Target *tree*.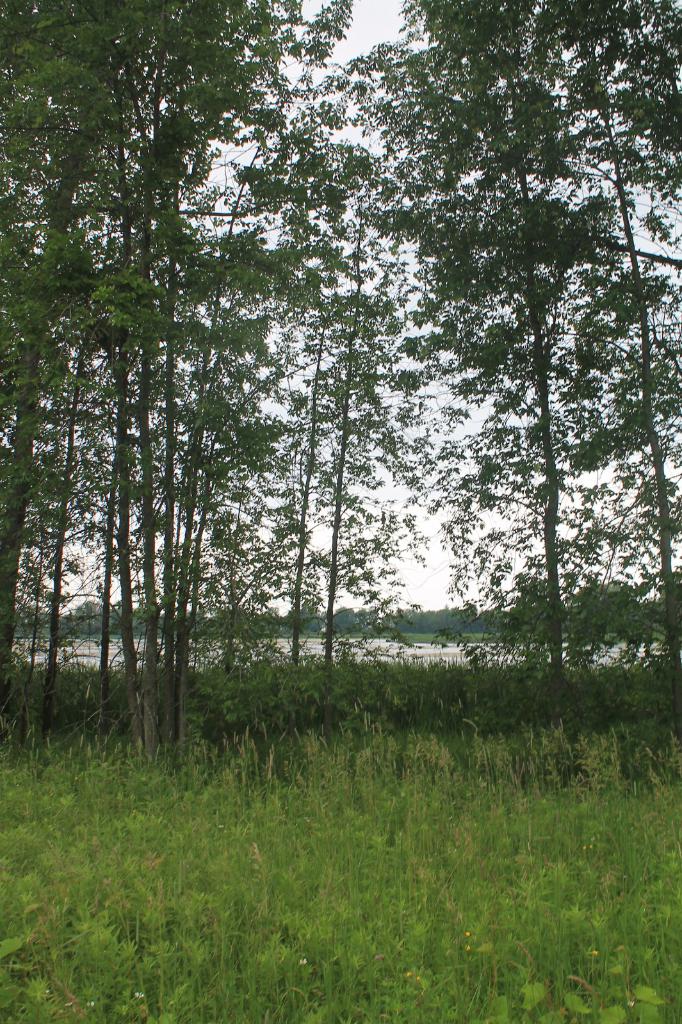
Target region: 346 0 645 684.
